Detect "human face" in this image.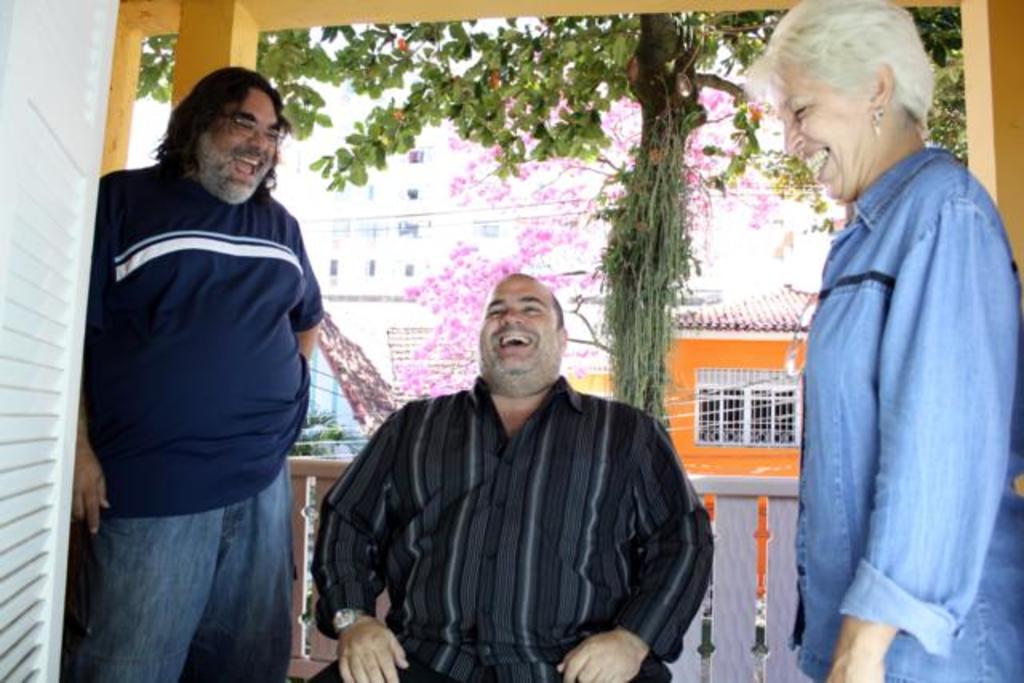
Detection: [x1=781, y1=78, x2=880, y2=198].
